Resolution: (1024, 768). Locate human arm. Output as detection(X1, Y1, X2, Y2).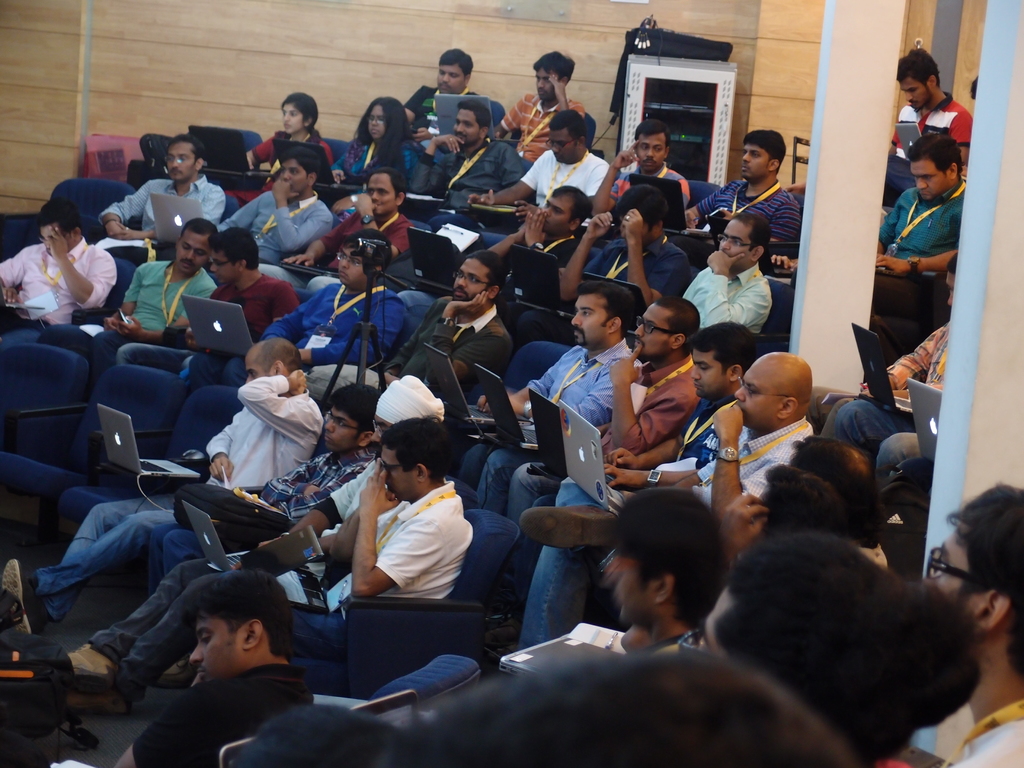
detection(351, 460, 447, 596).
